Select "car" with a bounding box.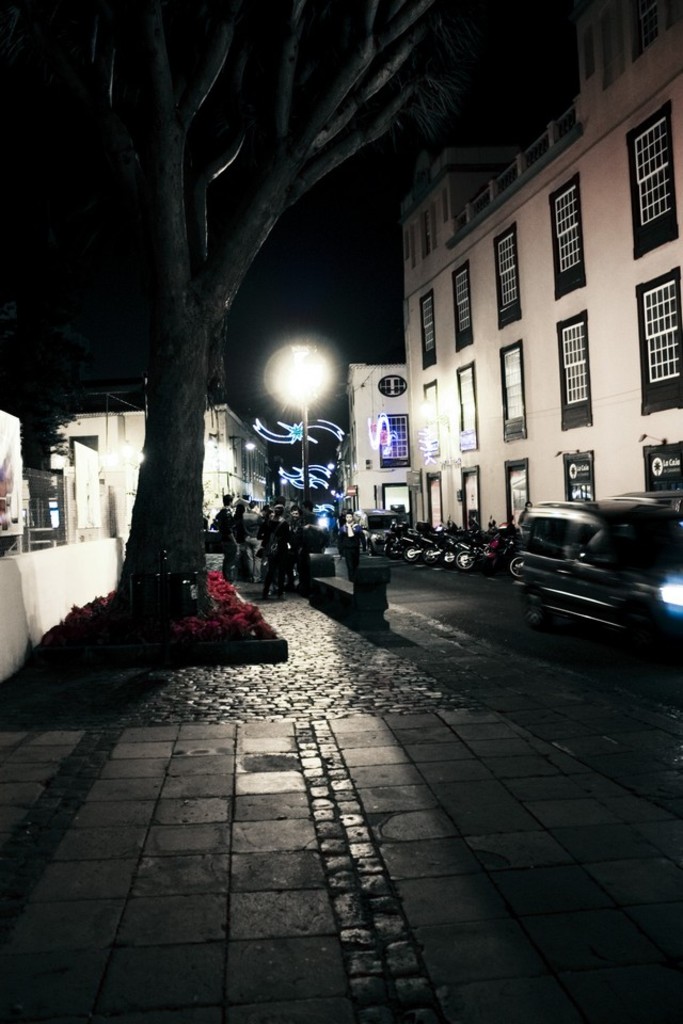
select_region(508, 485, 669, 654).
